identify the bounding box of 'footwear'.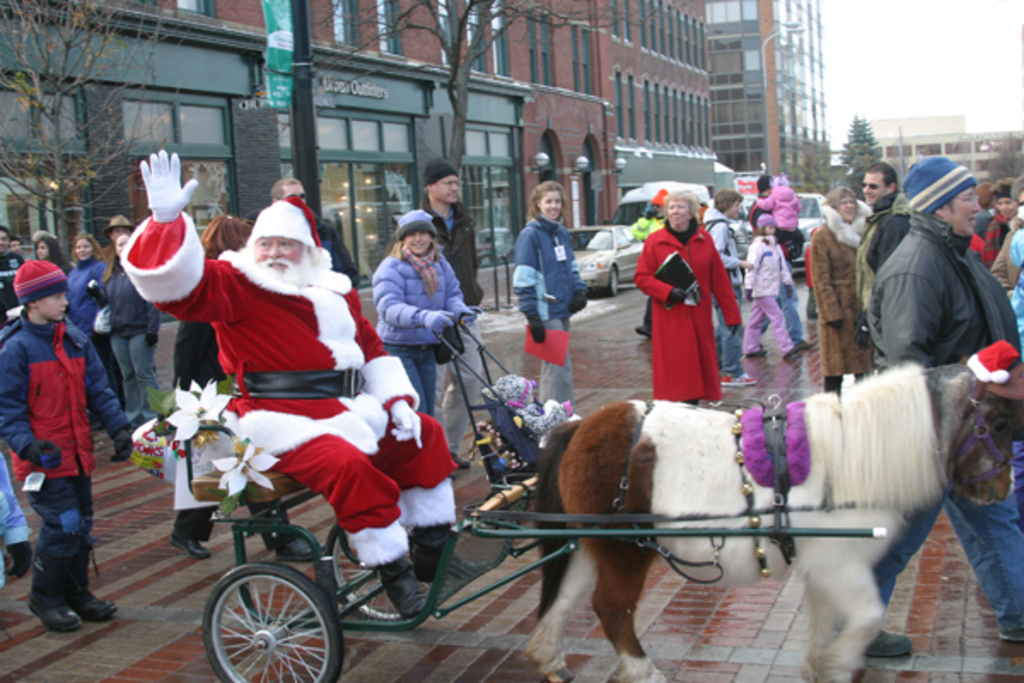
bbox(790, 331, 811, 364).
